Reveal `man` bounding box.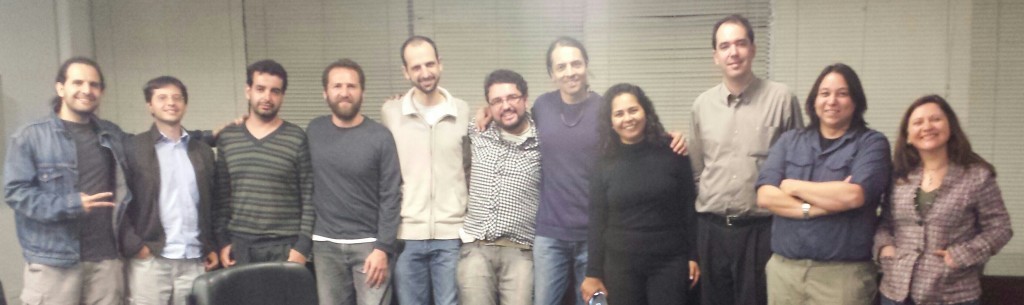
Revealed: crop(220, 58, 319, 269).
